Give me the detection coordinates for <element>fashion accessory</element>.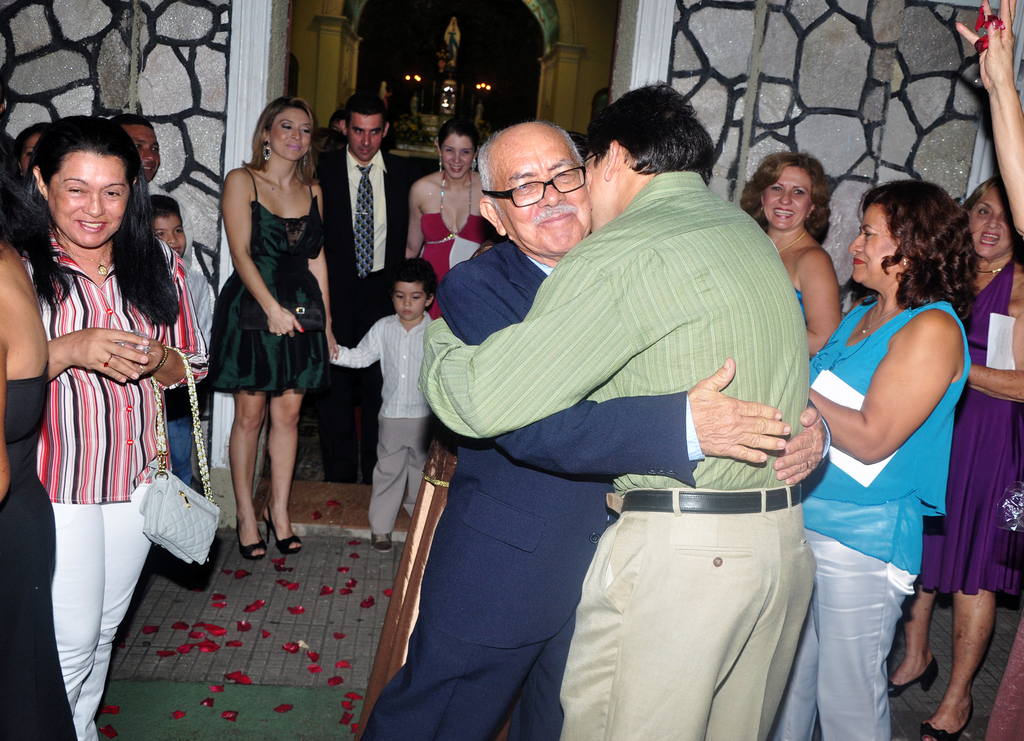
BBox(278, 334, 281, 337).
